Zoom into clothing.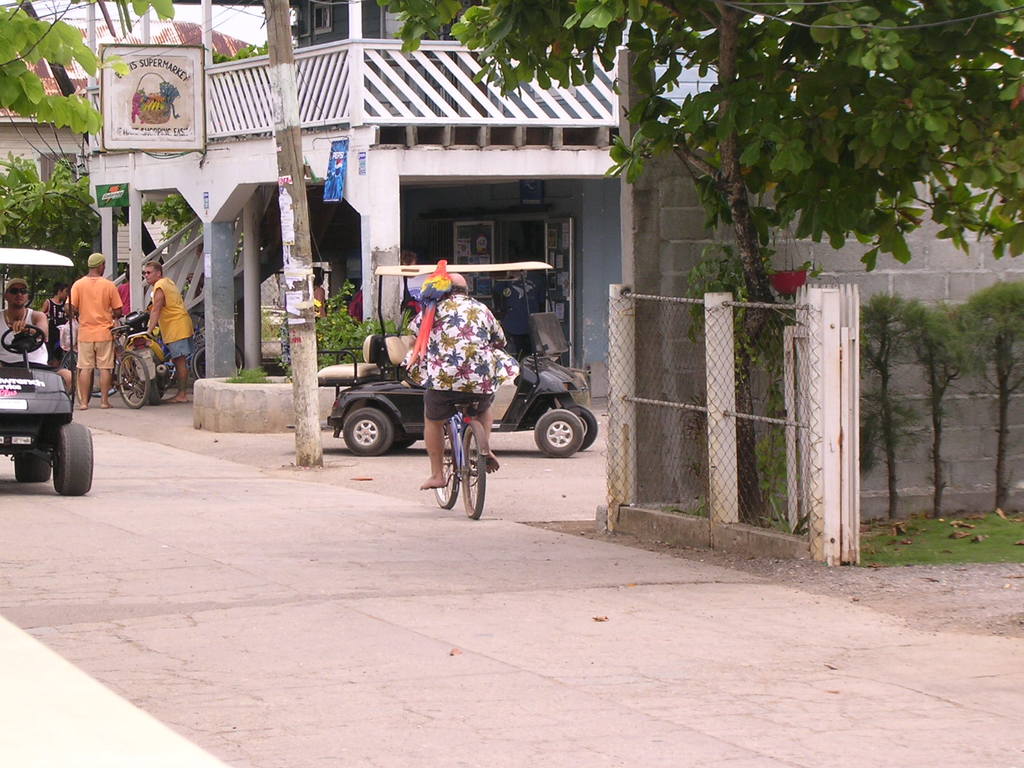
Zoom target: bbox(151, 274, 195, 364).
